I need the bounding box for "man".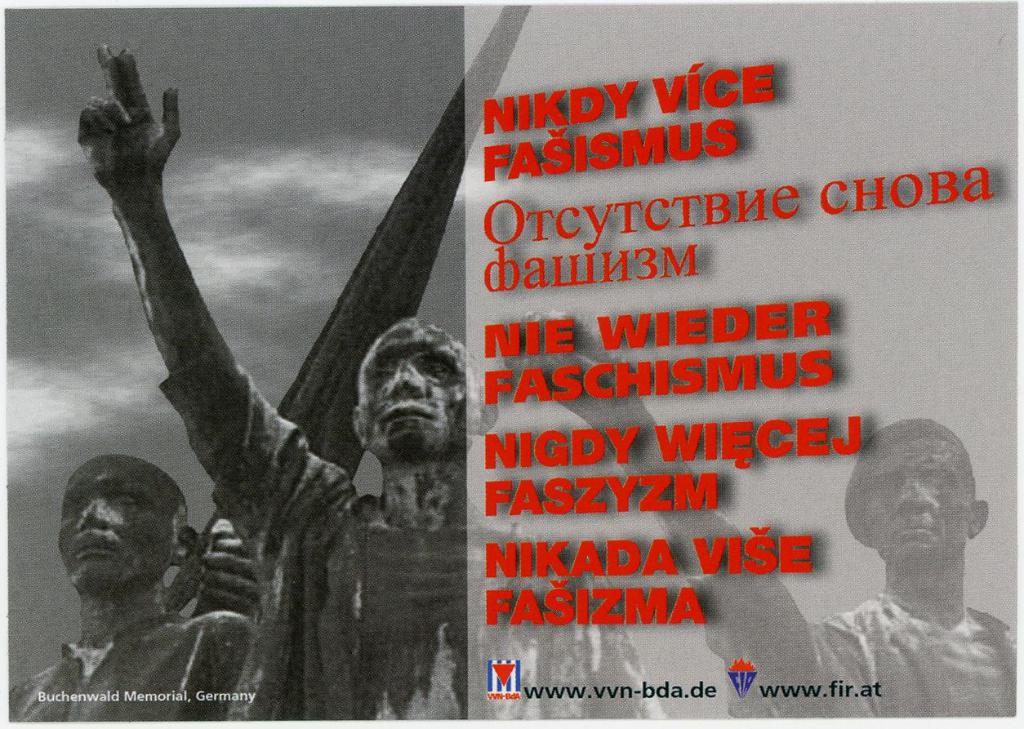
Here it is: pyautogui.locateOnScreen(0, 459, 260, 728).
